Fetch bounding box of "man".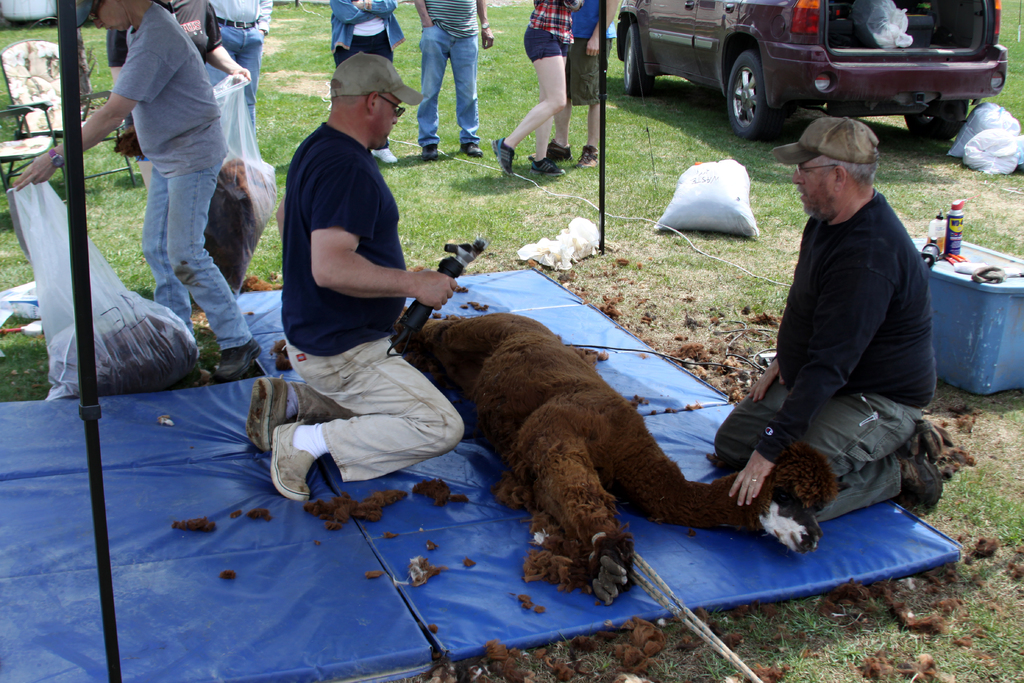
Bbox: x1=413, y1=0, x2=494, y2=163.
